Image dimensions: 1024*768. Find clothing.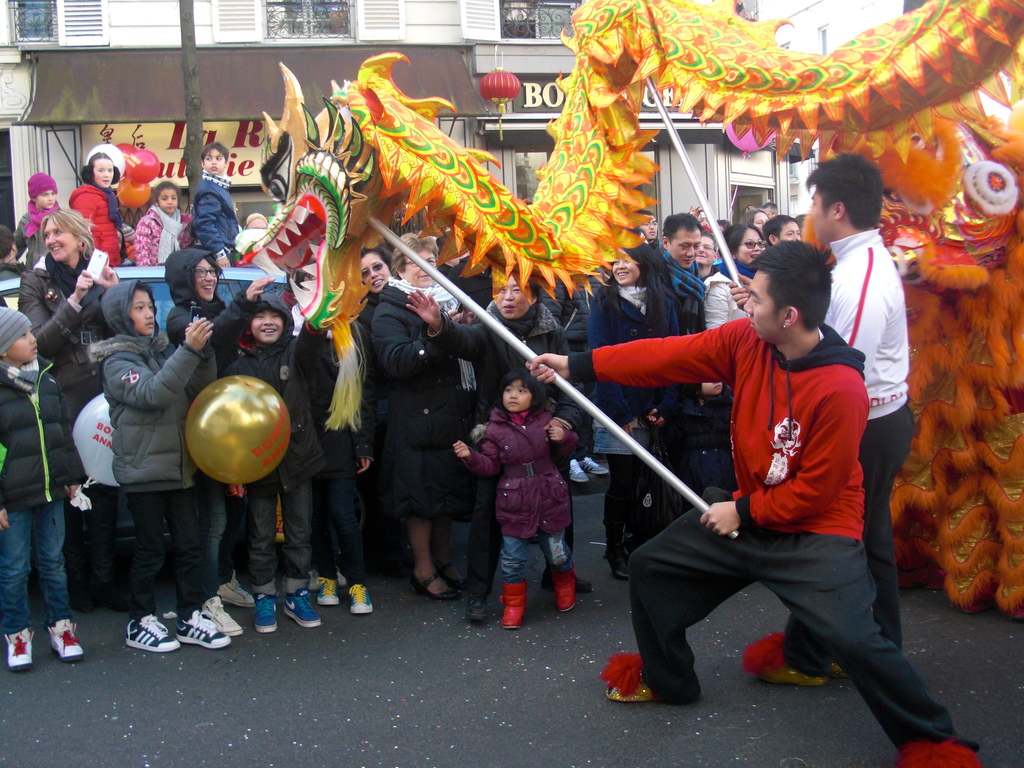
<bbox>429, 300, 580, 595</bbox>.
